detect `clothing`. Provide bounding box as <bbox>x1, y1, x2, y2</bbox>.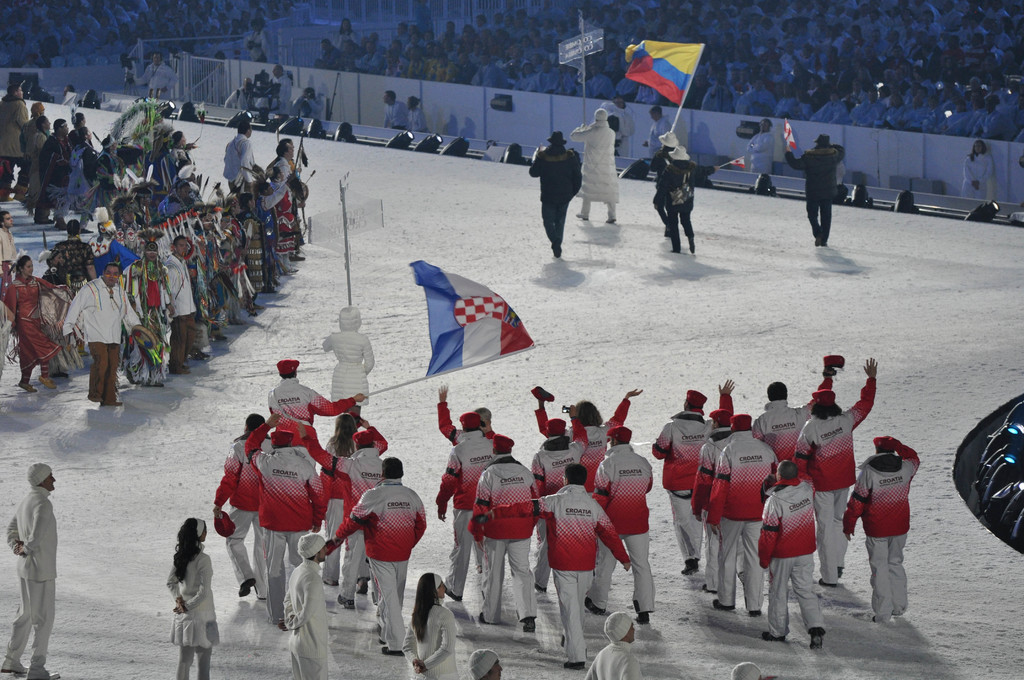
<bbox>561, 29, 572, 36</bbox>.
